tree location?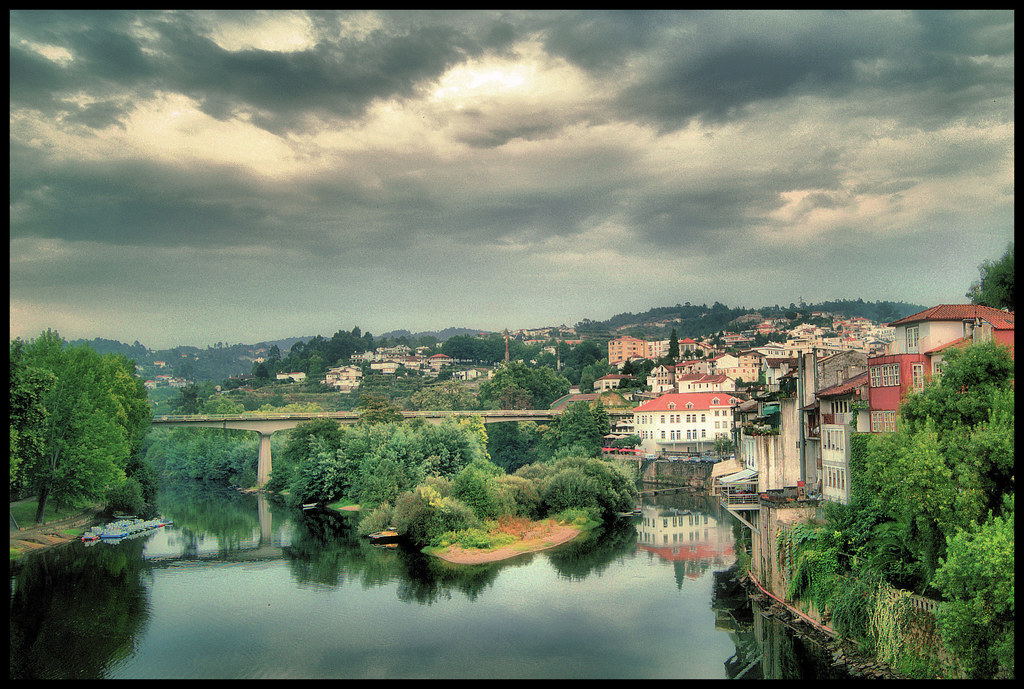
(463, 417, 486, 457)
